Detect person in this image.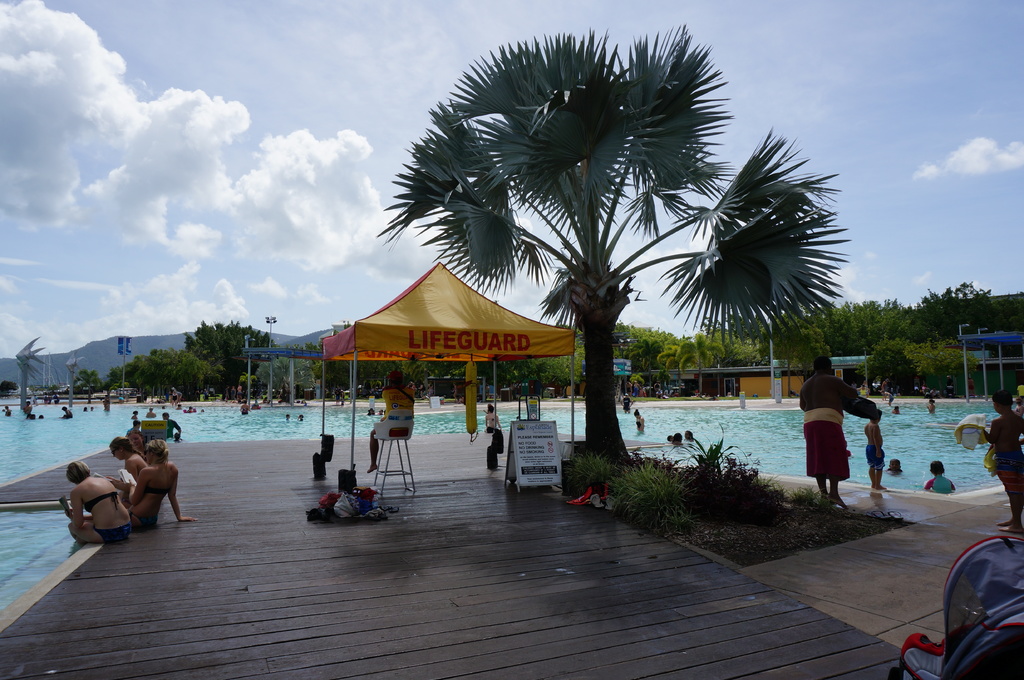
Detection: <box>930,399,936,415</box>.
